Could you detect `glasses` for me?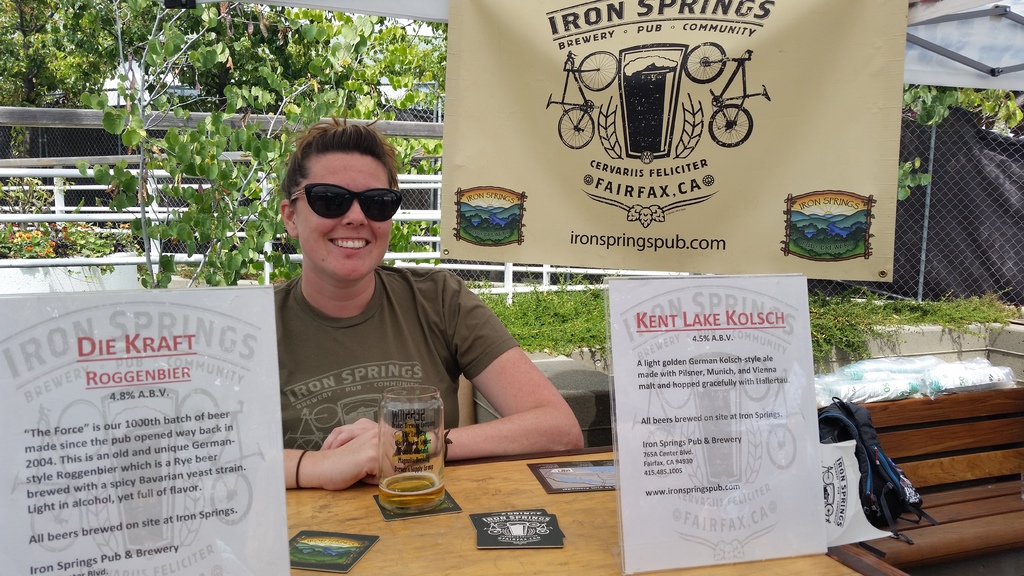
Detection result: bbox(290, 182, 403, 224).
